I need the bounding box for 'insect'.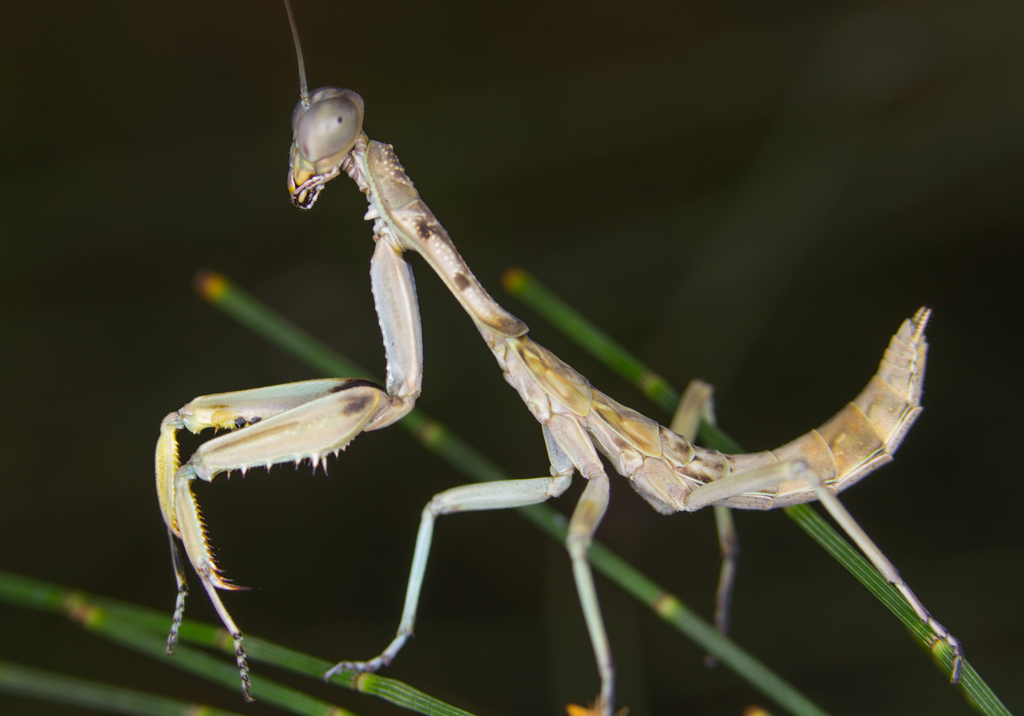
Here it is: box(159, 1, 964, 715).
